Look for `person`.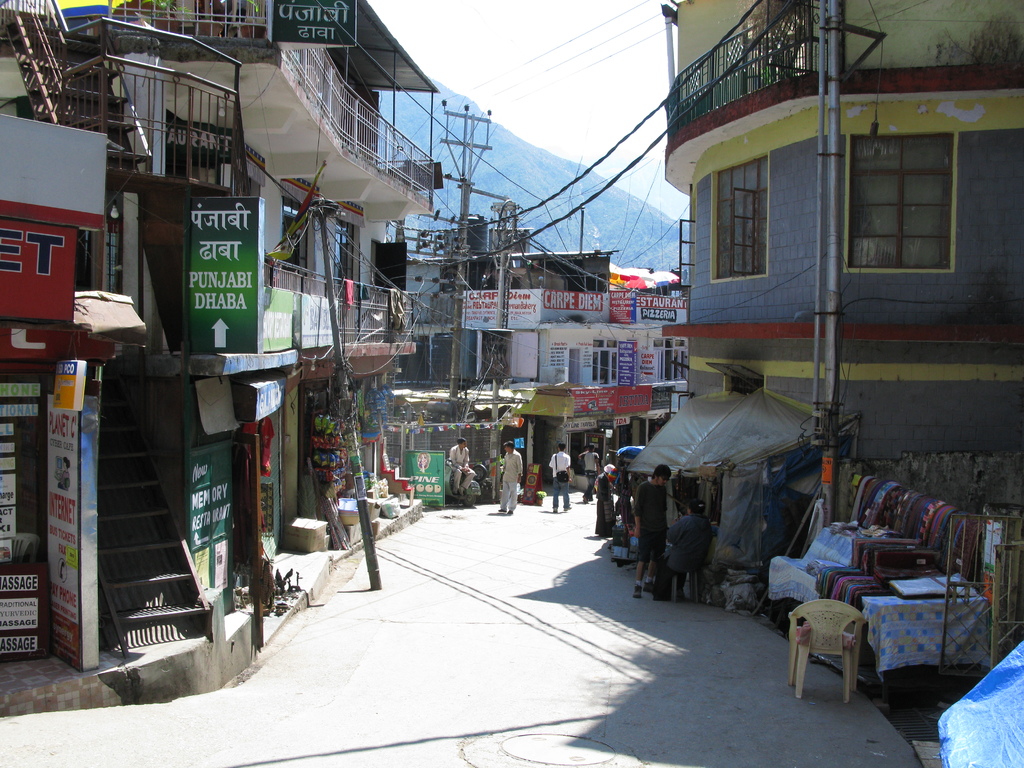
Found: Rect(631, 465, 672, 600).
